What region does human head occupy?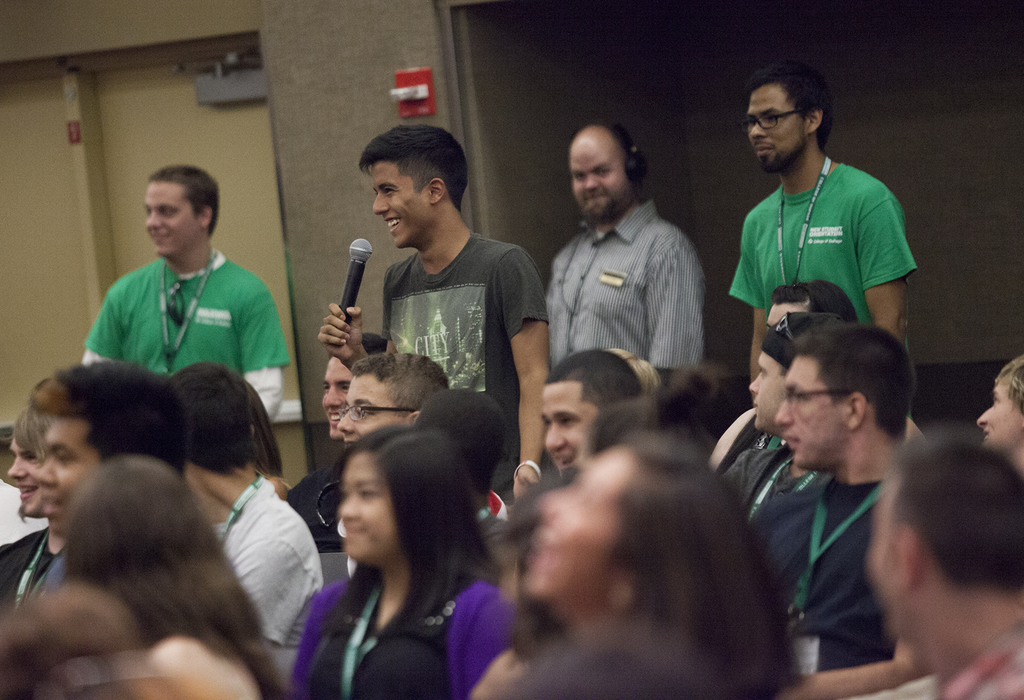
region(323, 326, 388, 439).
